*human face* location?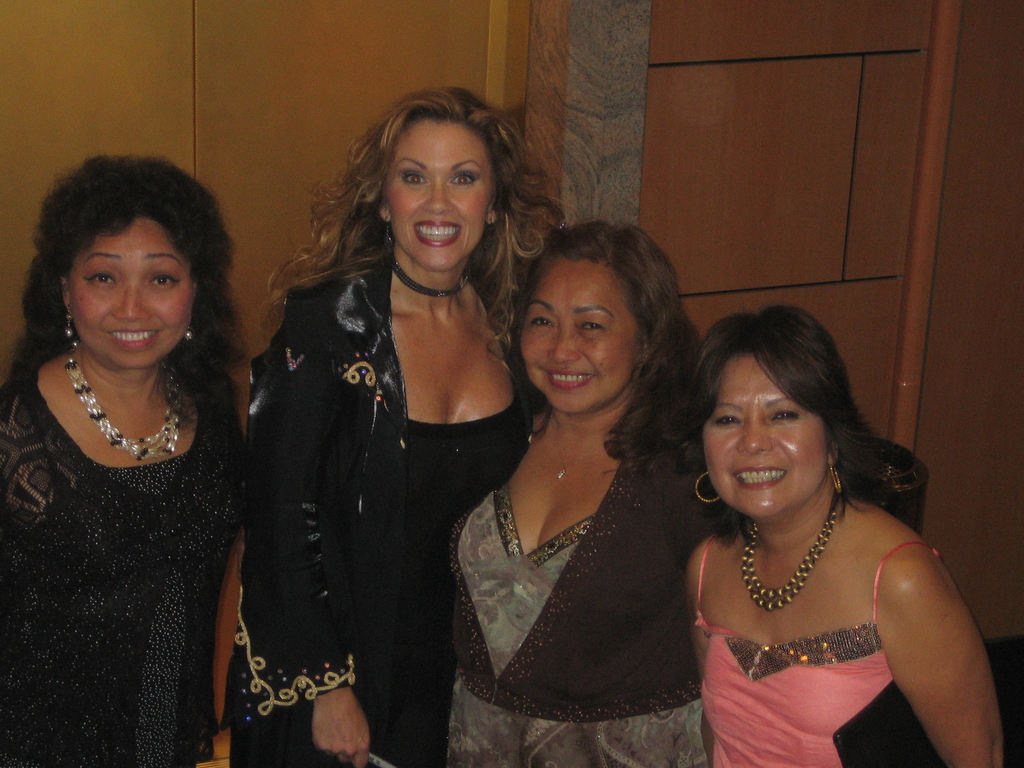
rect(701, 352, 826, 522)
